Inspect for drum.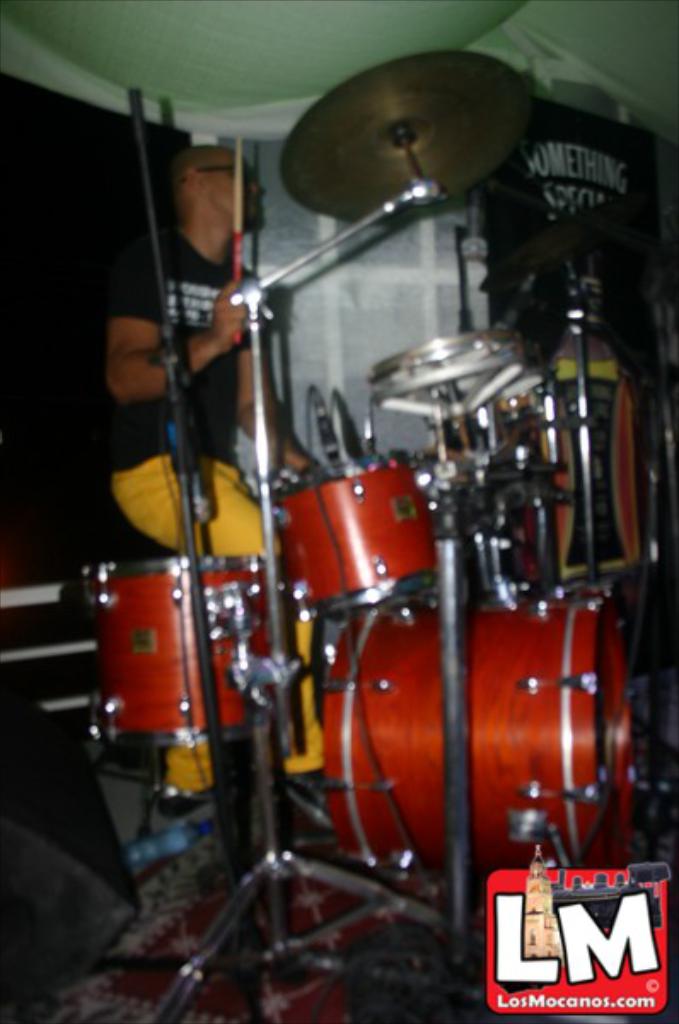
Inspection: bbox(75, 560, 288, 746).
